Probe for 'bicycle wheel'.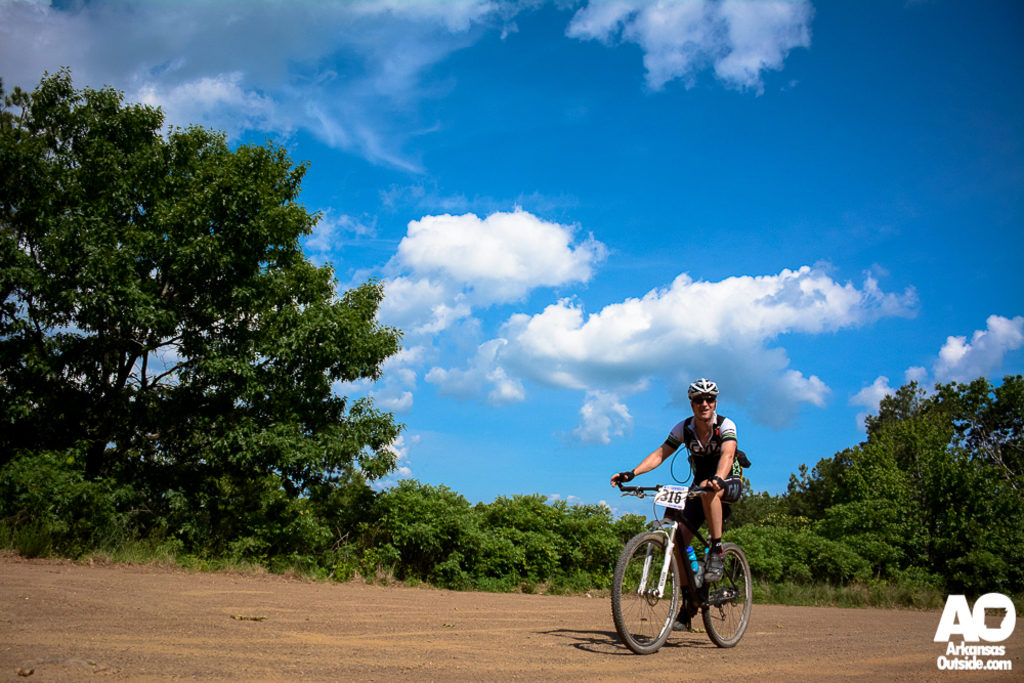
Probe result: BBox(705, 539, 751, 650).
